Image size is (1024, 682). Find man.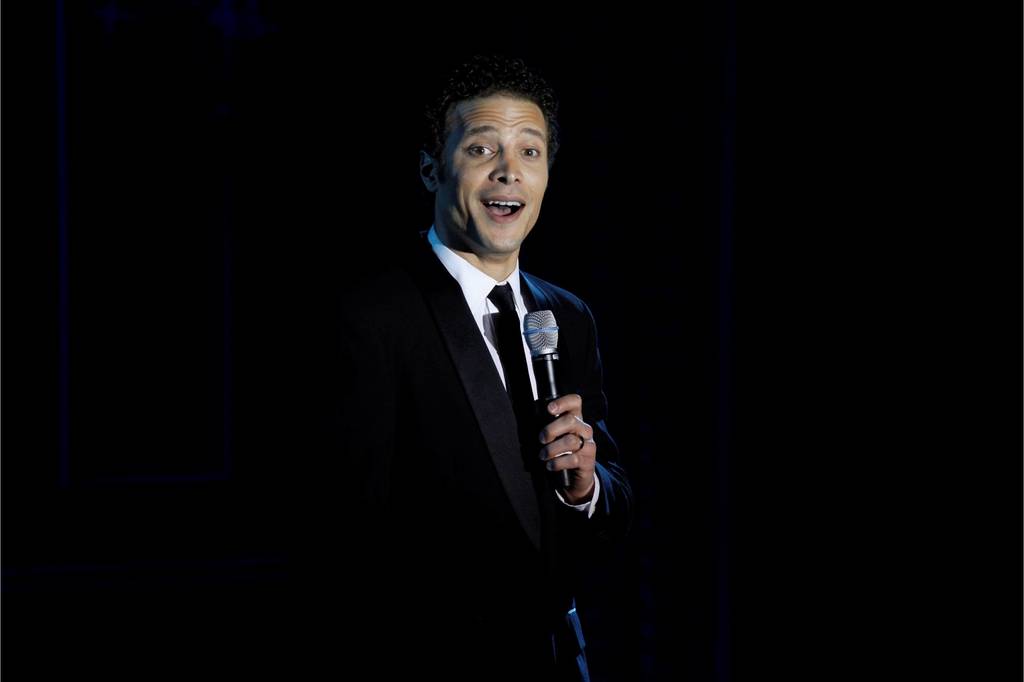
bbox(370, 64, 650, 646).
